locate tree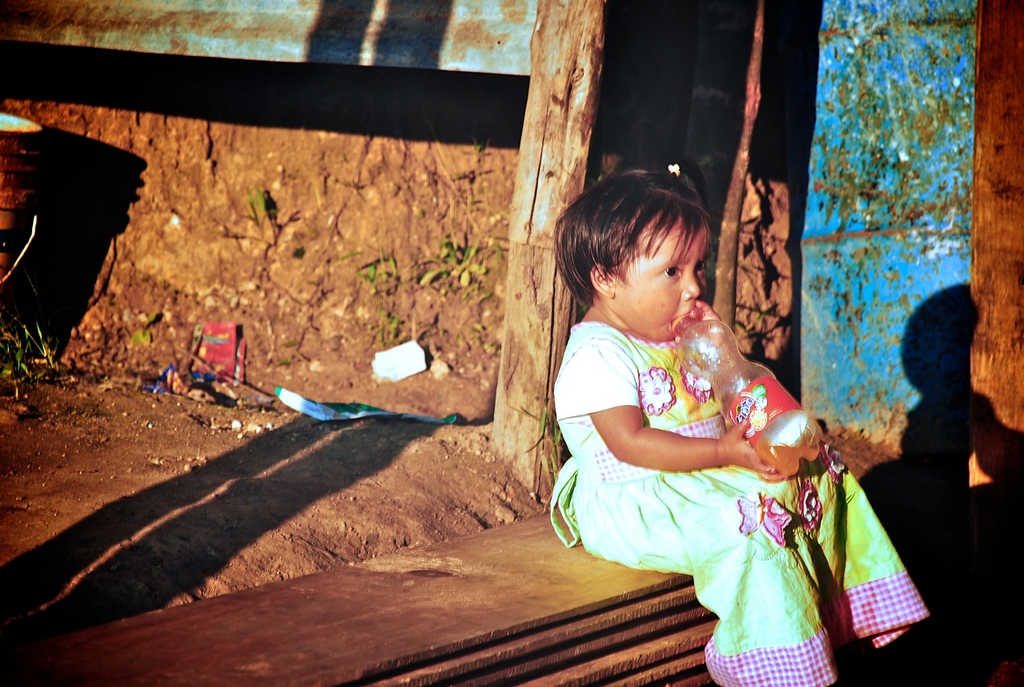
pyautogui.locateOnScreen(476, 0, 625, 483)
